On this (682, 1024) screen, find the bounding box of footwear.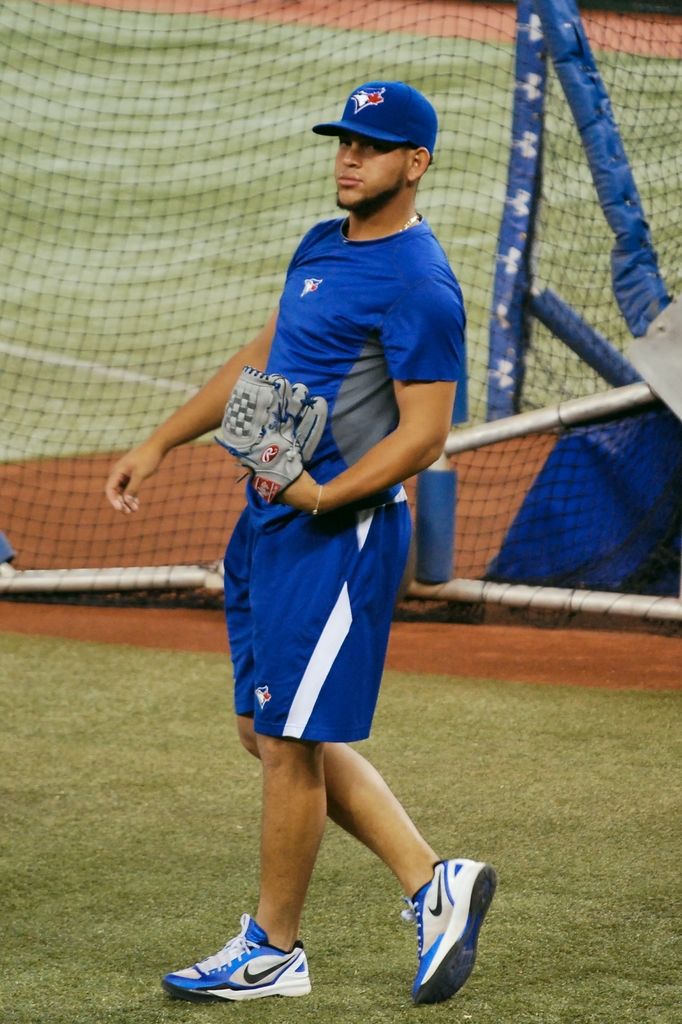
Bounding box: region(168, 931, 323, 1009).
